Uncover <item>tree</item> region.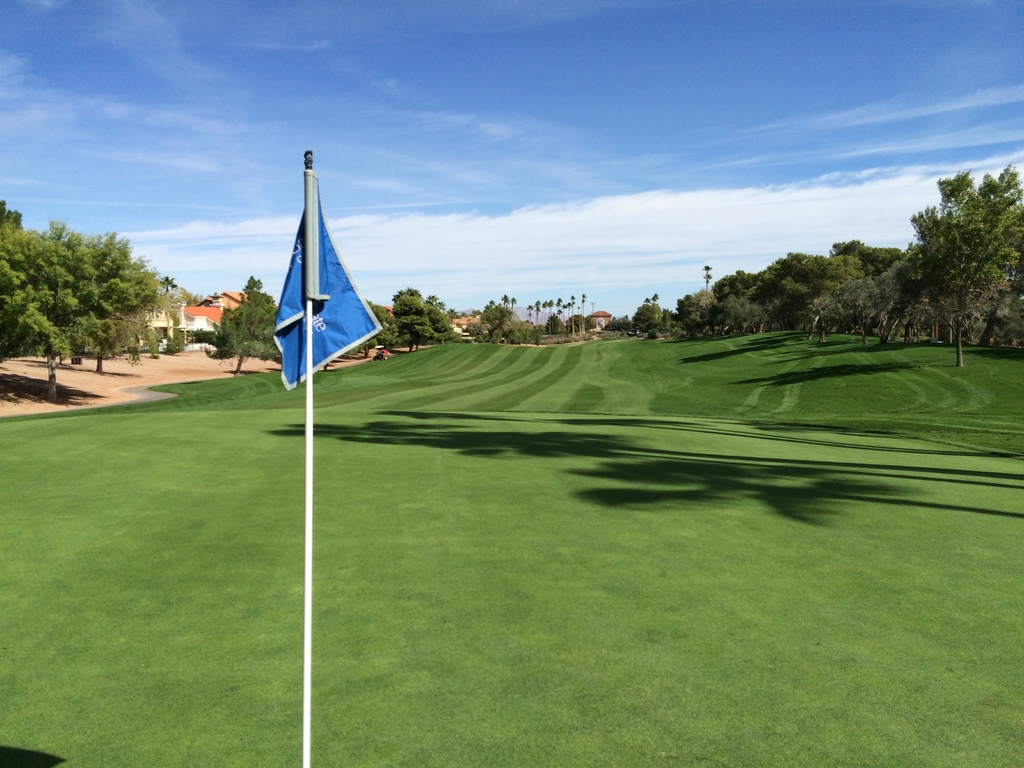
Uncovered: detection(672, 294, 710, 335).
